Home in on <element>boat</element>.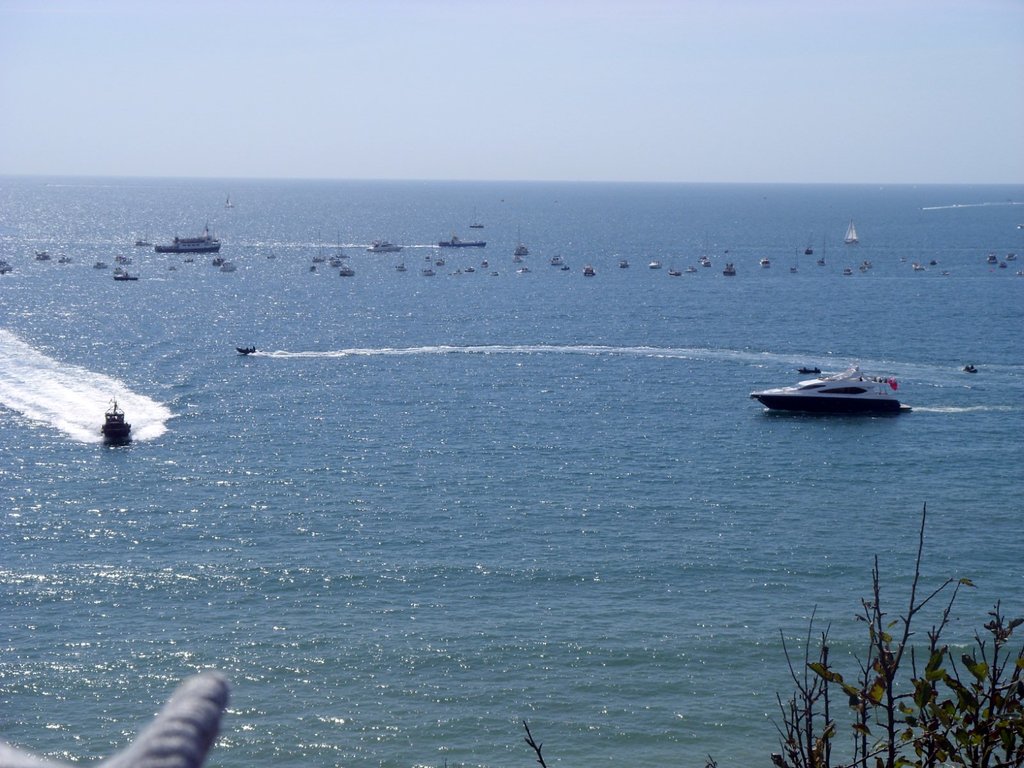
Homed in at <box>769,348,922,421</box>.
